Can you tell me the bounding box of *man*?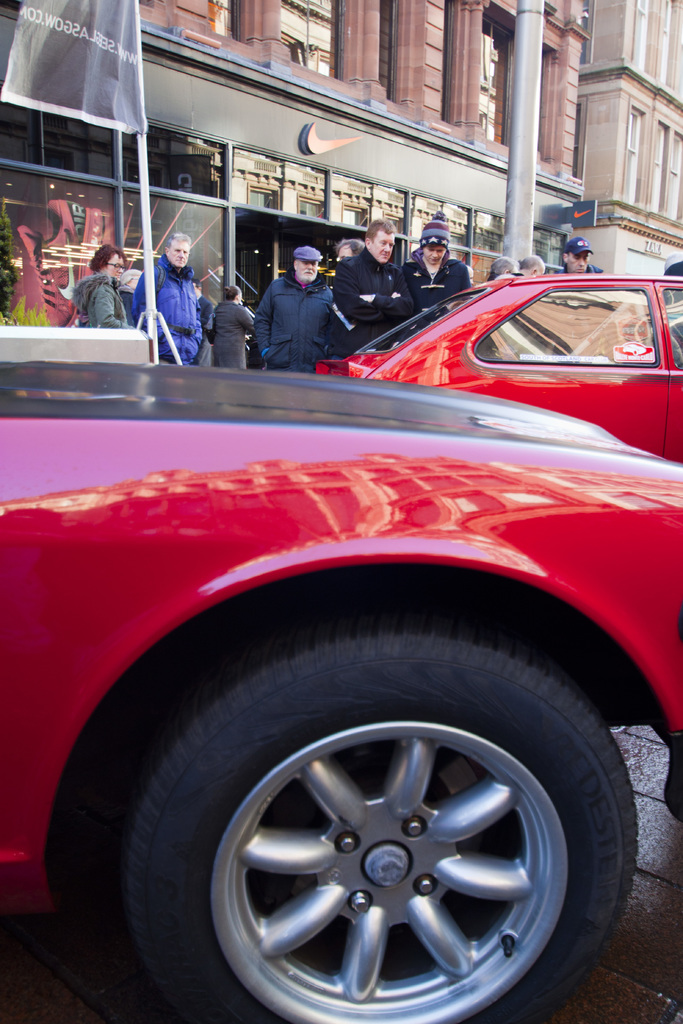
left=131, top=225, right=208, bottom=370.
